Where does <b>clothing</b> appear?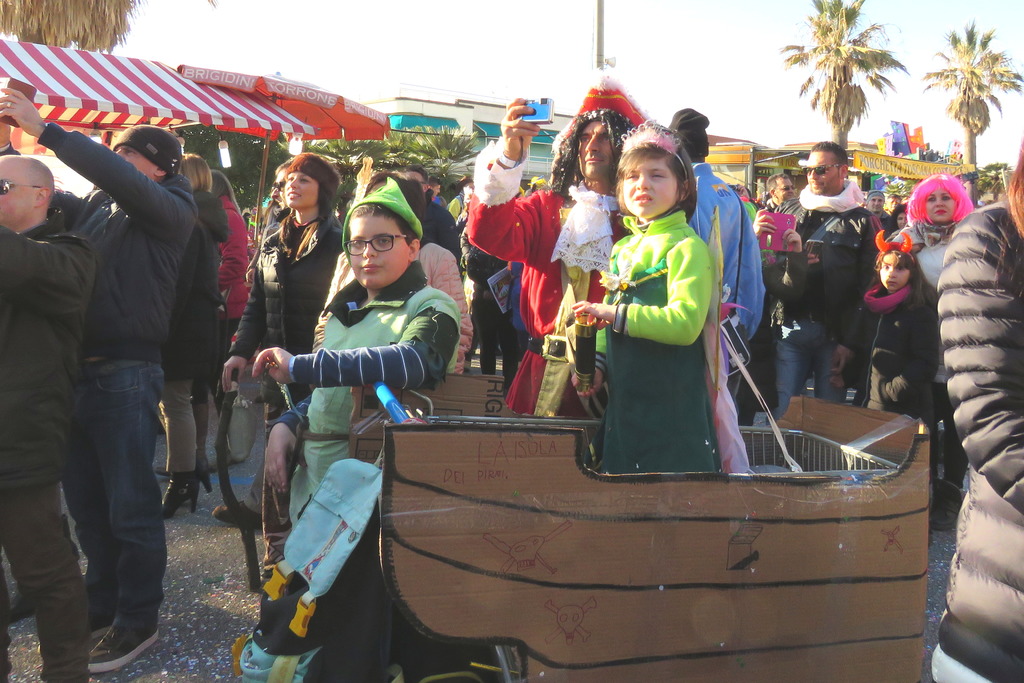
Appears at BBox(0, 205, 97, 486).
